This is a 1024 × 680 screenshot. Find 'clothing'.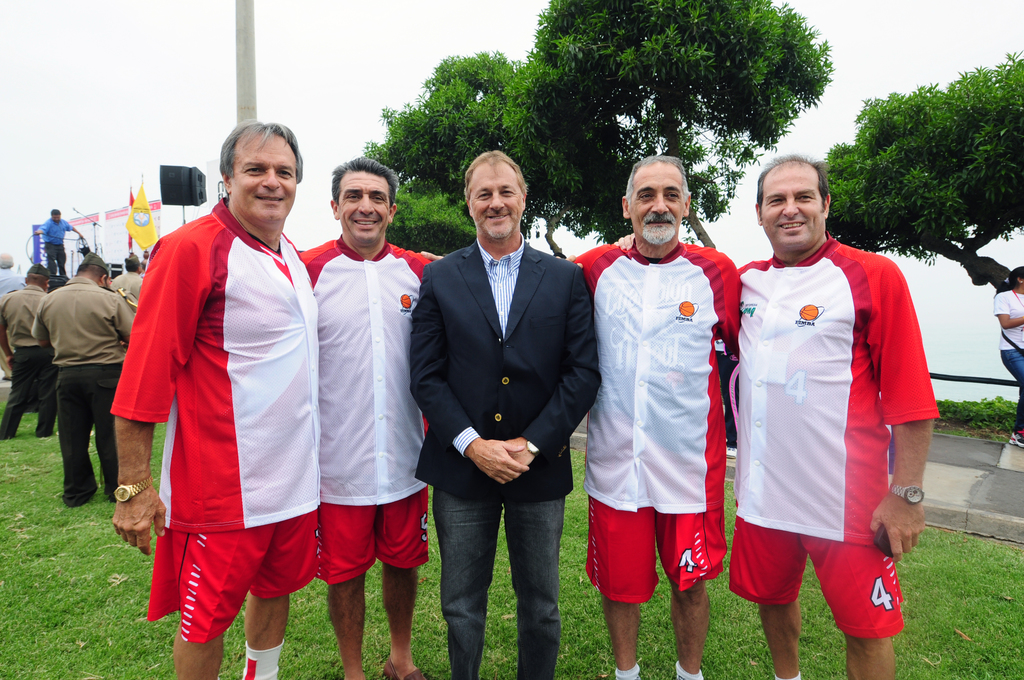
Bounding box: box=[31, 270, 134, 503].
